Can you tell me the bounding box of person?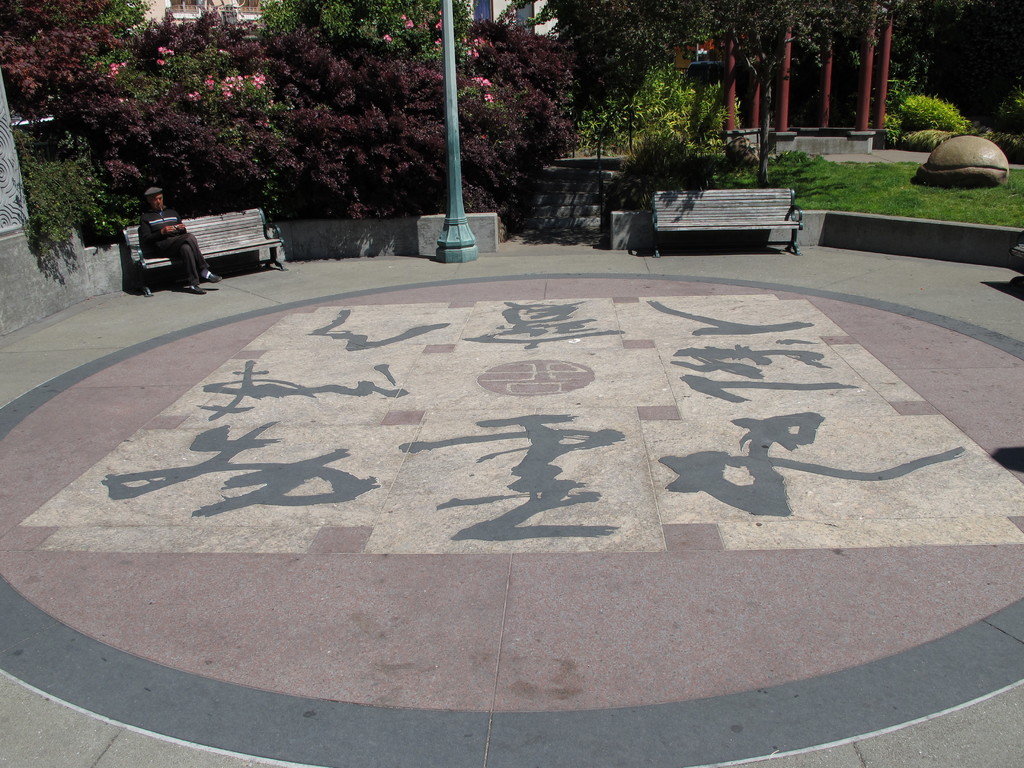
locate(136, 176, 216, 296).
